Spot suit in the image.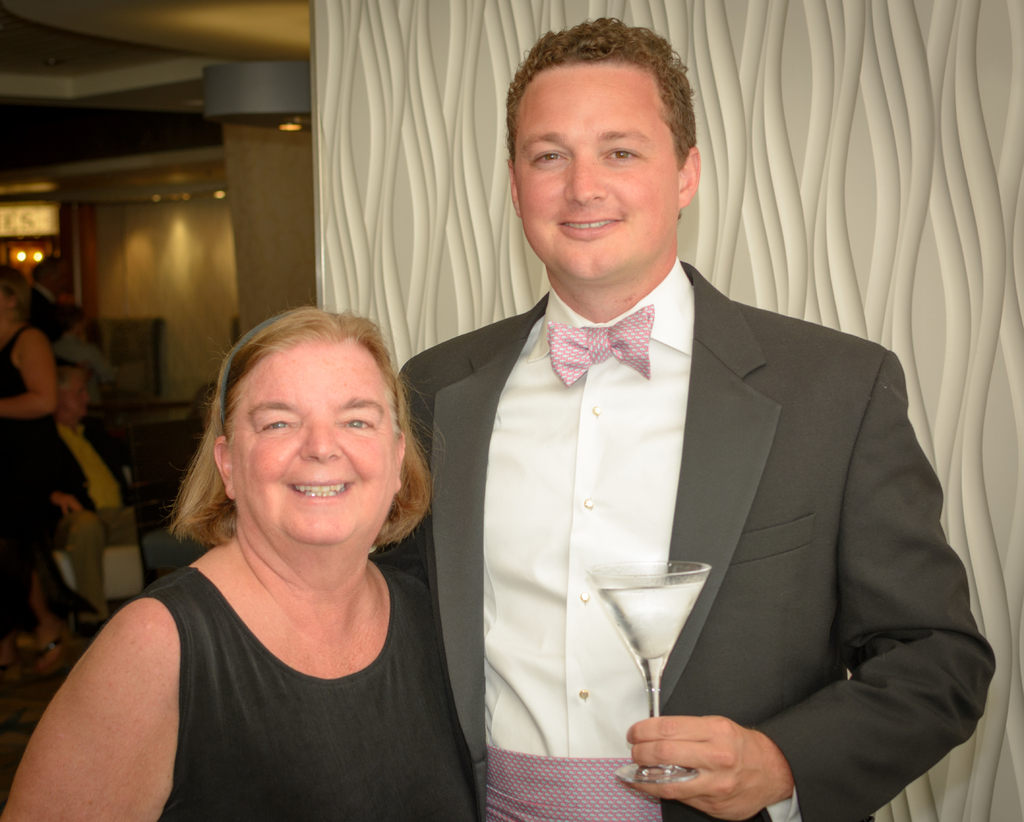
suit found at [29, 281, 53, 319].
